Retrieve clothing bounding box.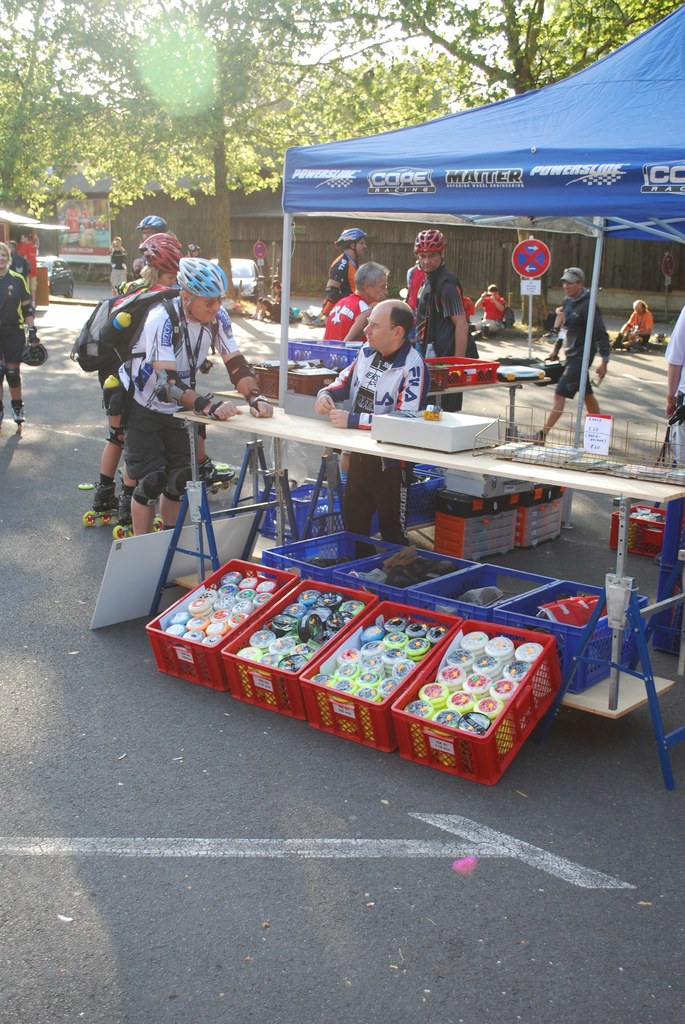
Bounding box: pyautogui.locateOnScreen(412, 232, 482, 412).
